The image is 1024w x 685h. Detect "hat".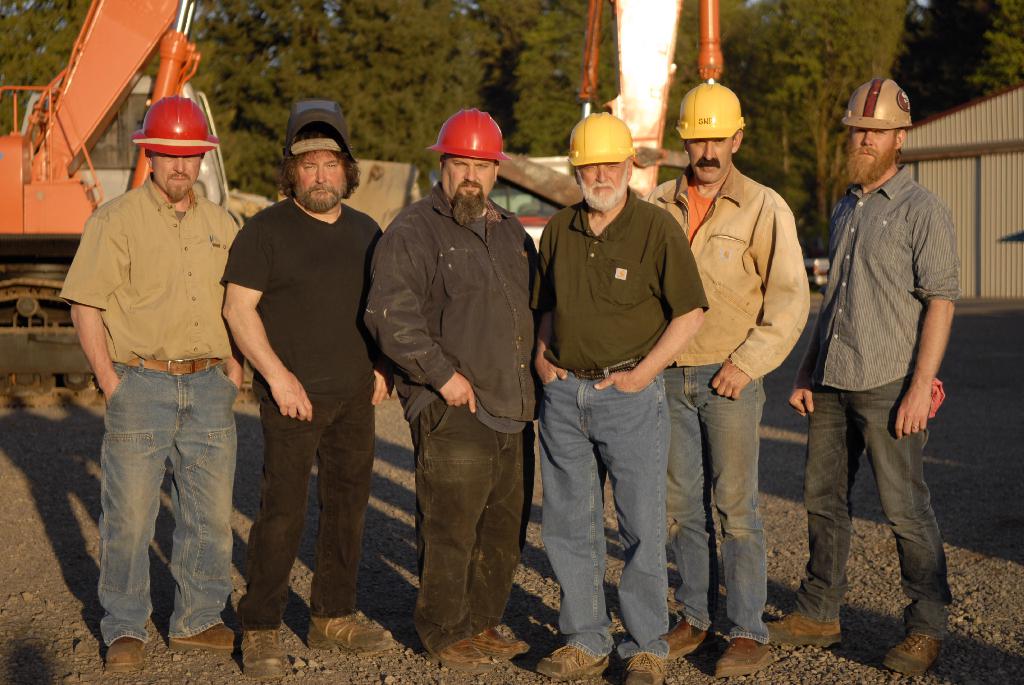
Detection: bbox(282, 100, 355, 168).
